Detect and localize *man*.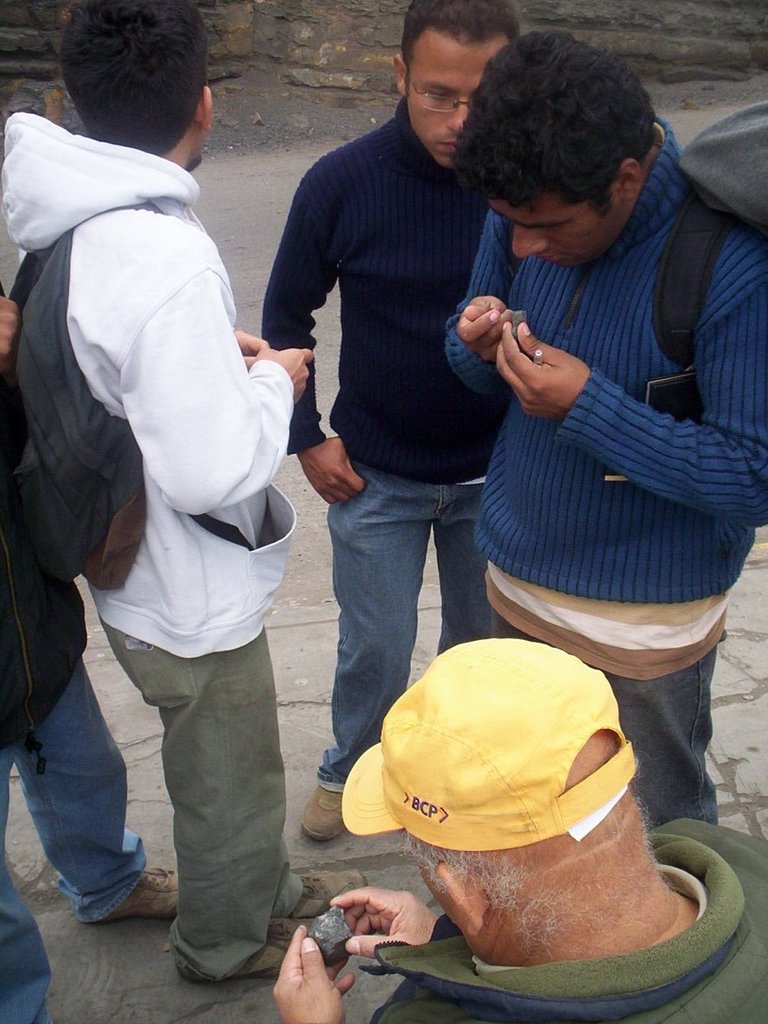
Localized at {"left": 254, "top": 0, "right": 522, "bottom": 843}.
